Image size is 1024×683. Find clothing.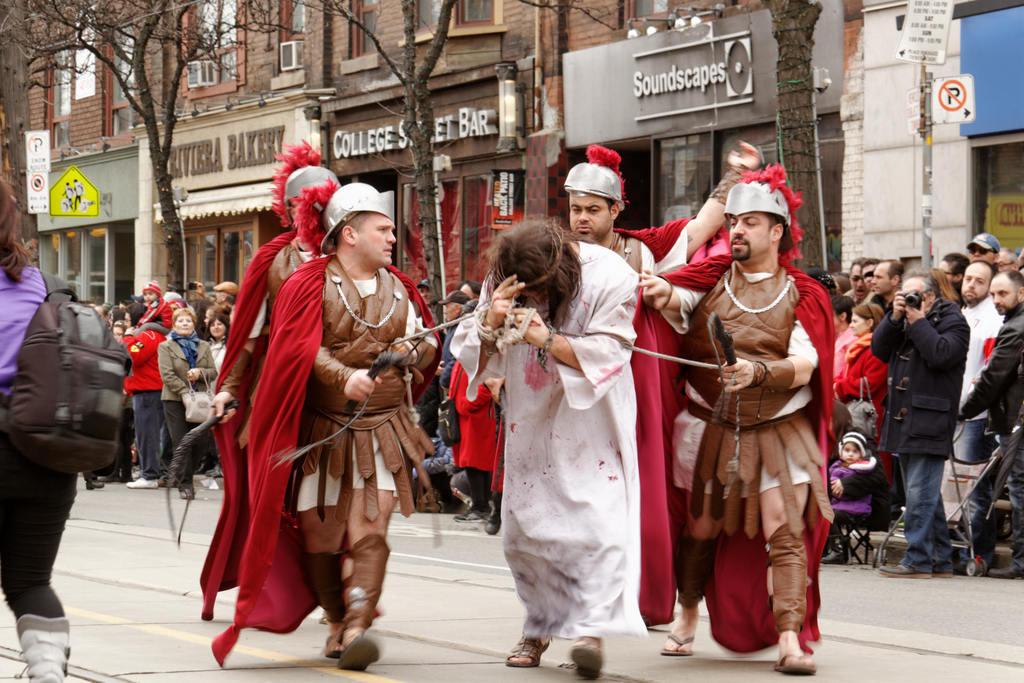
bbox=(0, 266, 76, 614).
